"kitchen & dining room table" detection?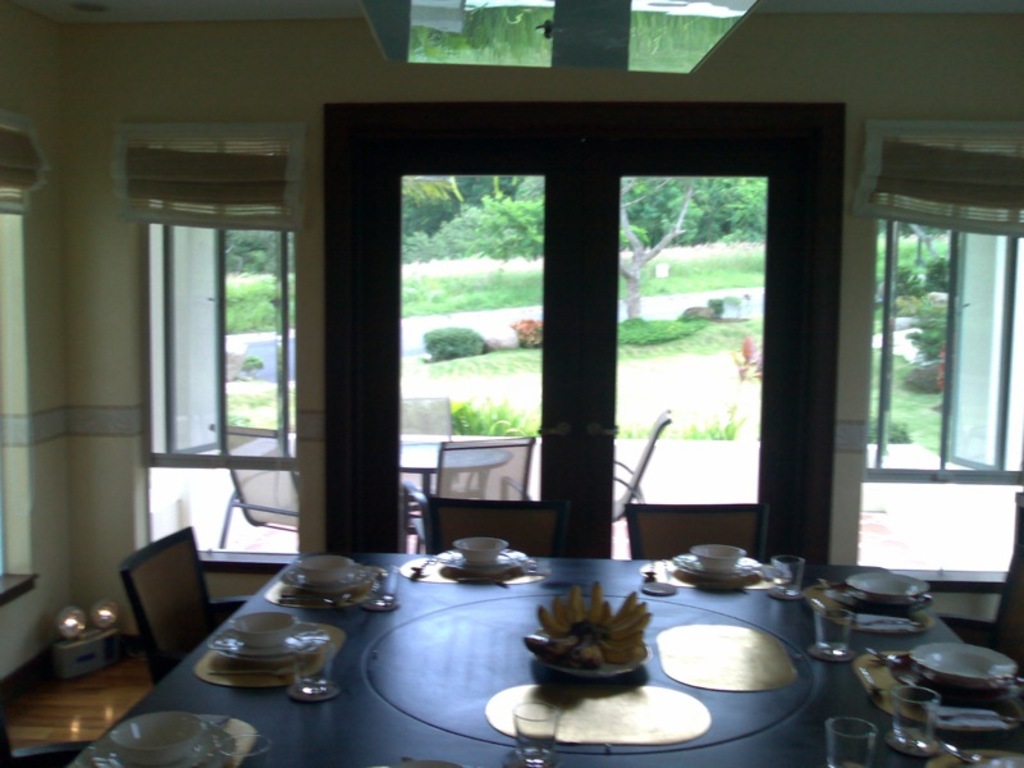
[106,554,929,744]
